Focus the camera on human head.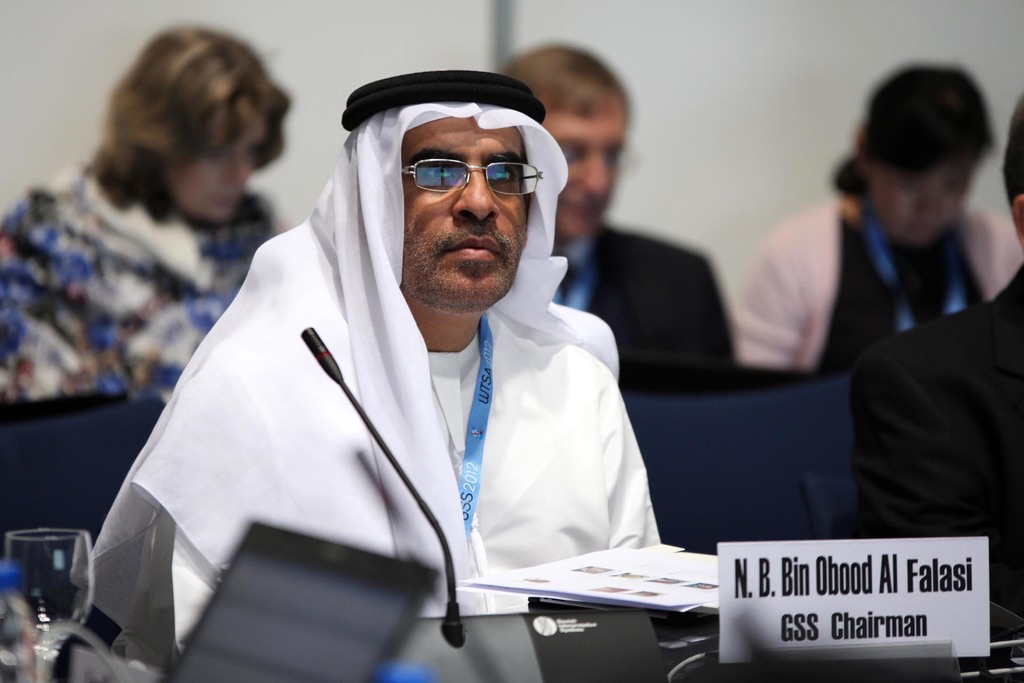
Focus region: 88 28 291 229.
